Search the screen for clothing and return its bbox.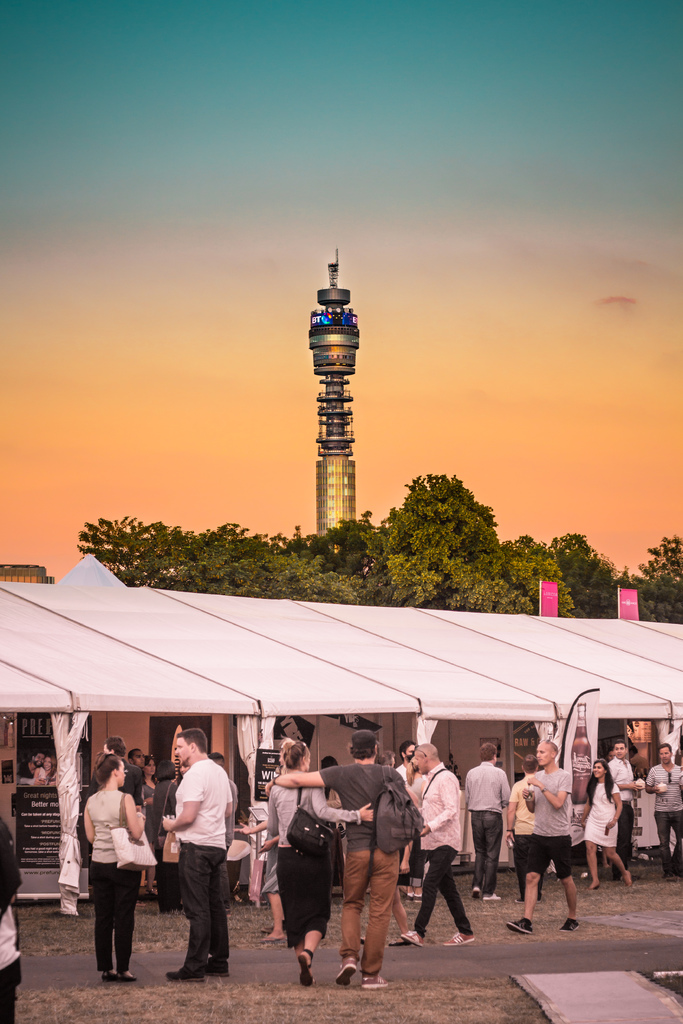
Found: select_region(87, 788, 140, 968).
